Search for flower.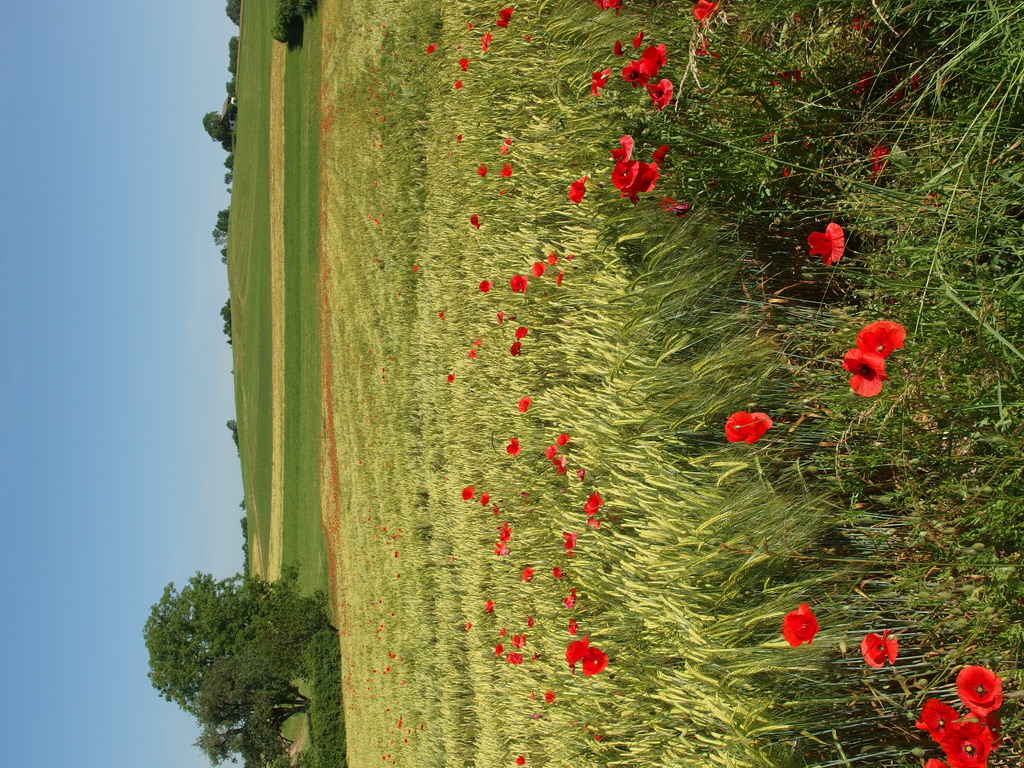
Found at left=370, top=669, right=375, bottom=673.
